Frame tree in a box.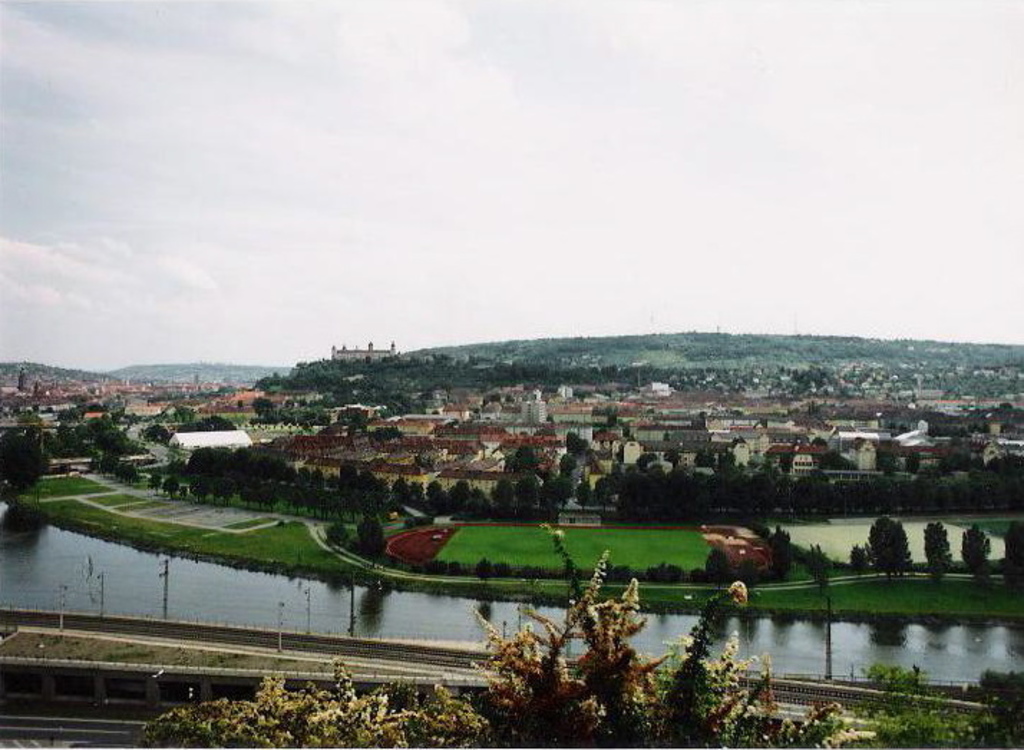
rect(237, 445, 248, 470).
